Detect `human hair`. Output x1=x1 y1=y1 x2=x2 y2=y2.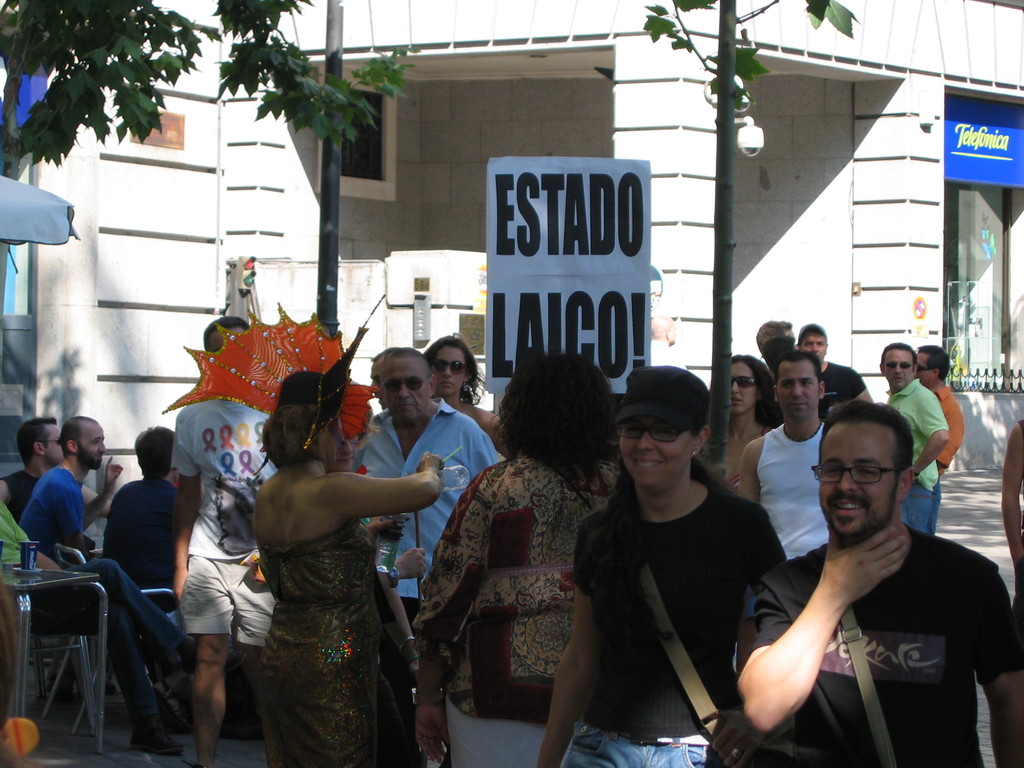
x1=915 y1=347 x2=952 y2=379.
